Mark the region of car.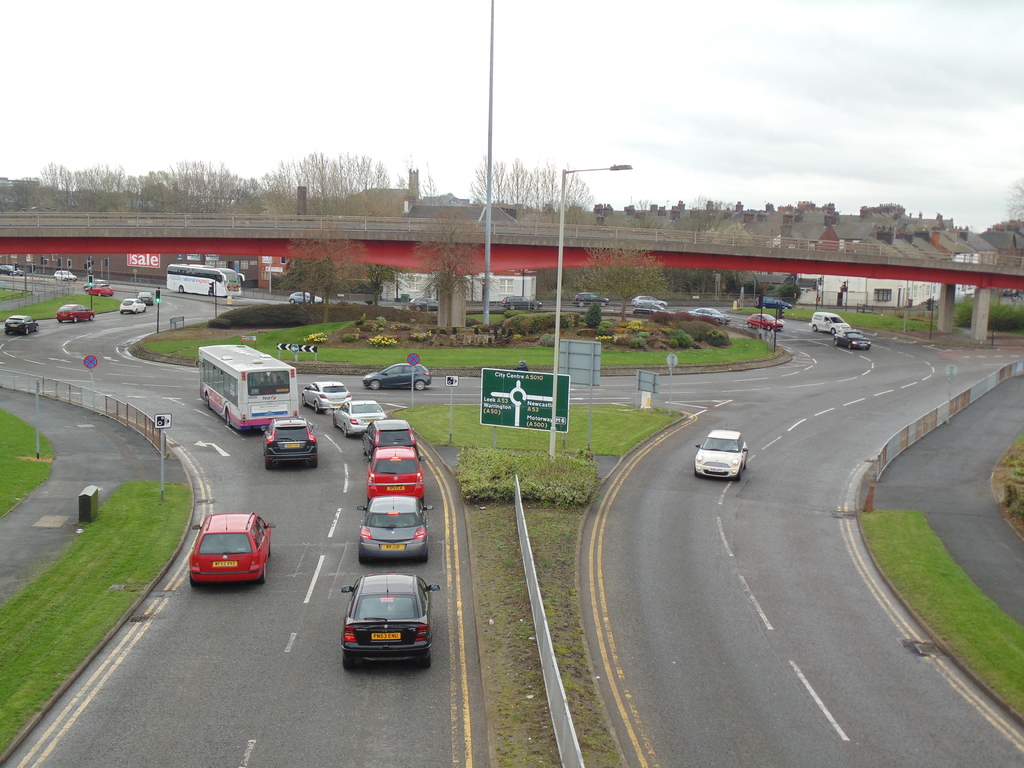
Region: (509,298,547,305).
